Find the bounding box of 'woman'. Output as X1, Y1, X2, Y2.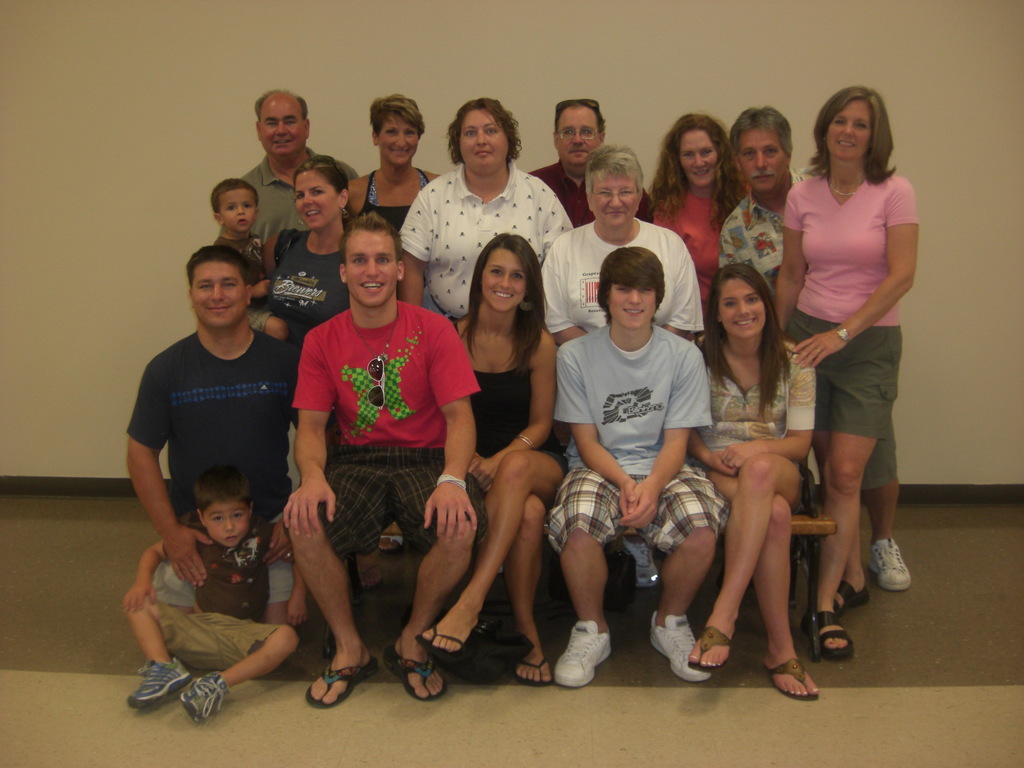
234, 159, 368, 495.
